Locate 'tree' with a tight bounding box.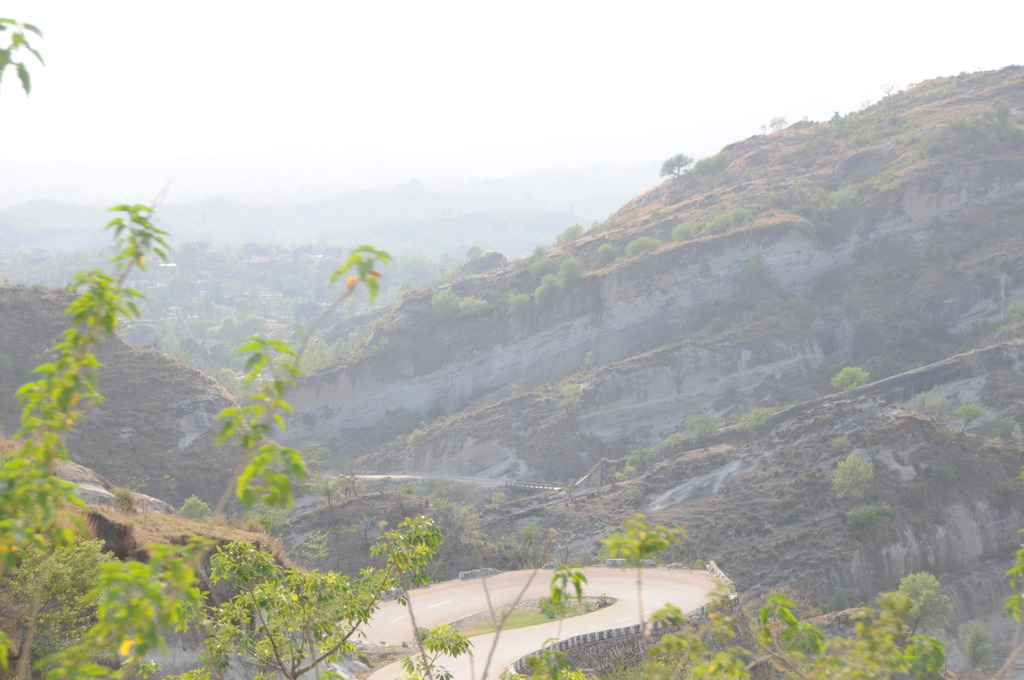
(770,111,785,136).
